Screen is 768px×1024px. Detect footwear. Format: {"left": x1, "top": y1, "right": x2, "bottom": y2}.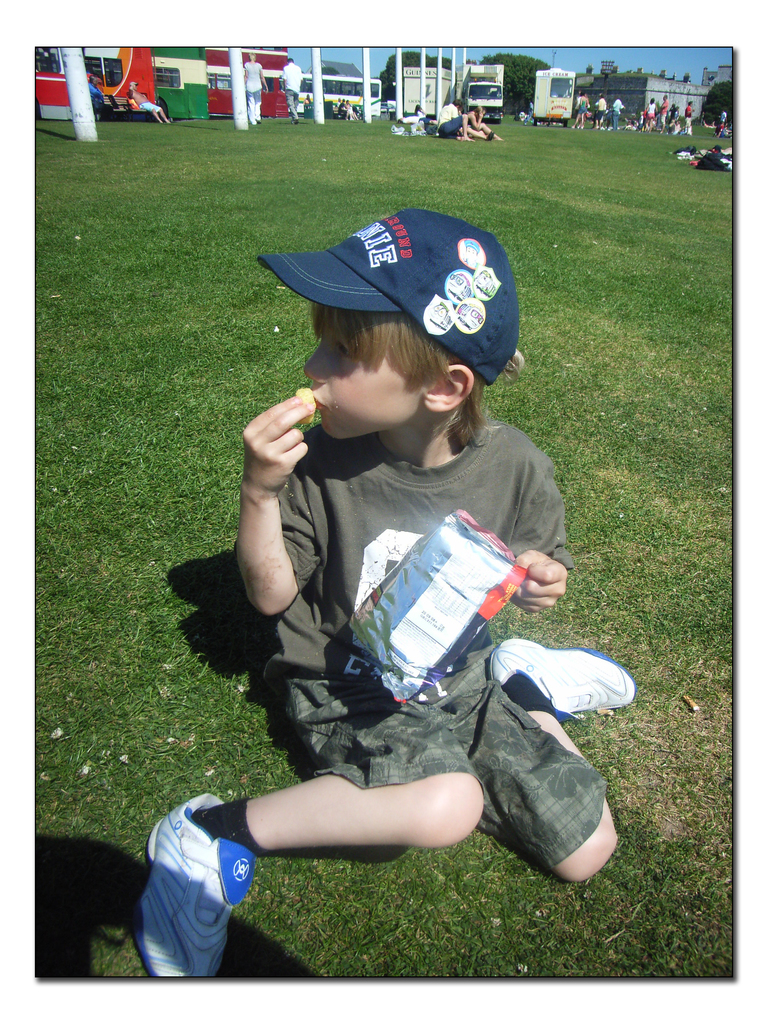
{"left": 486, "top": 629, "right": 634, "bottom": 715}.
